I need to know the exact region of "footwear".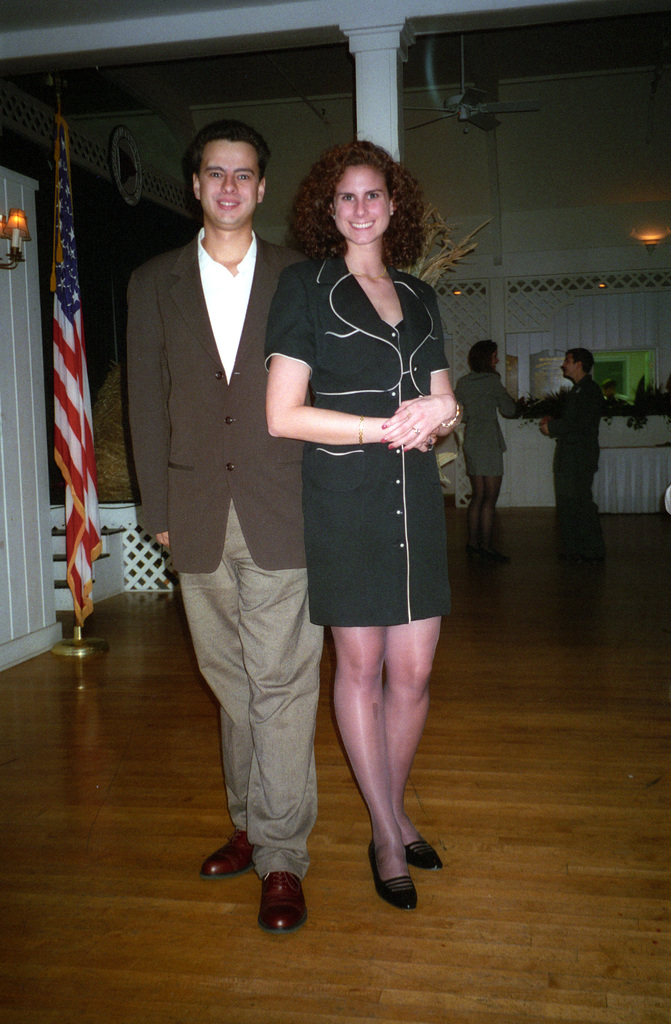
Region: 193/824/258/884.
